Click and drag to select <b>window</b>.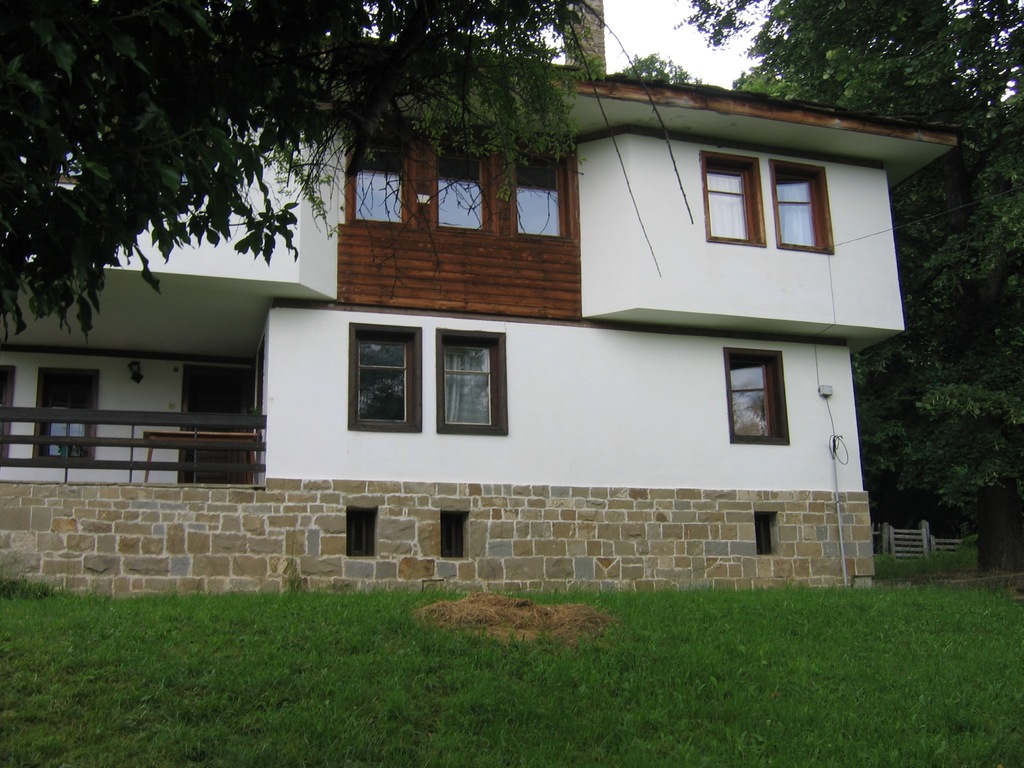
Selection: (x1=437, y1=510, x2=472, y2=561).
